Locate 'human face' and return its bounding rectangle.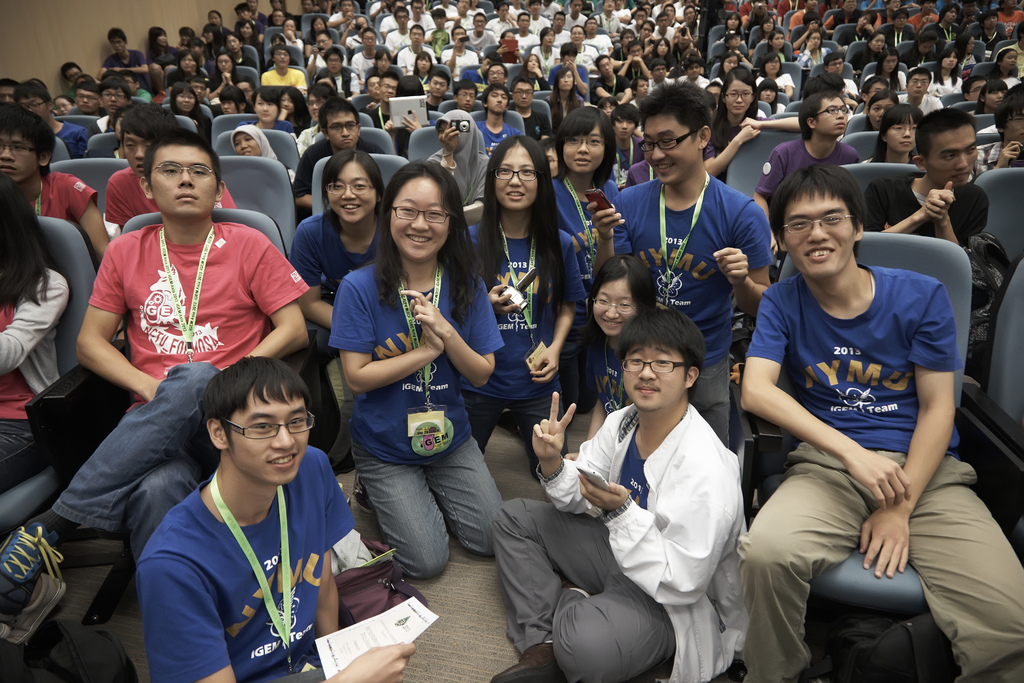
[724,55,739,75].
